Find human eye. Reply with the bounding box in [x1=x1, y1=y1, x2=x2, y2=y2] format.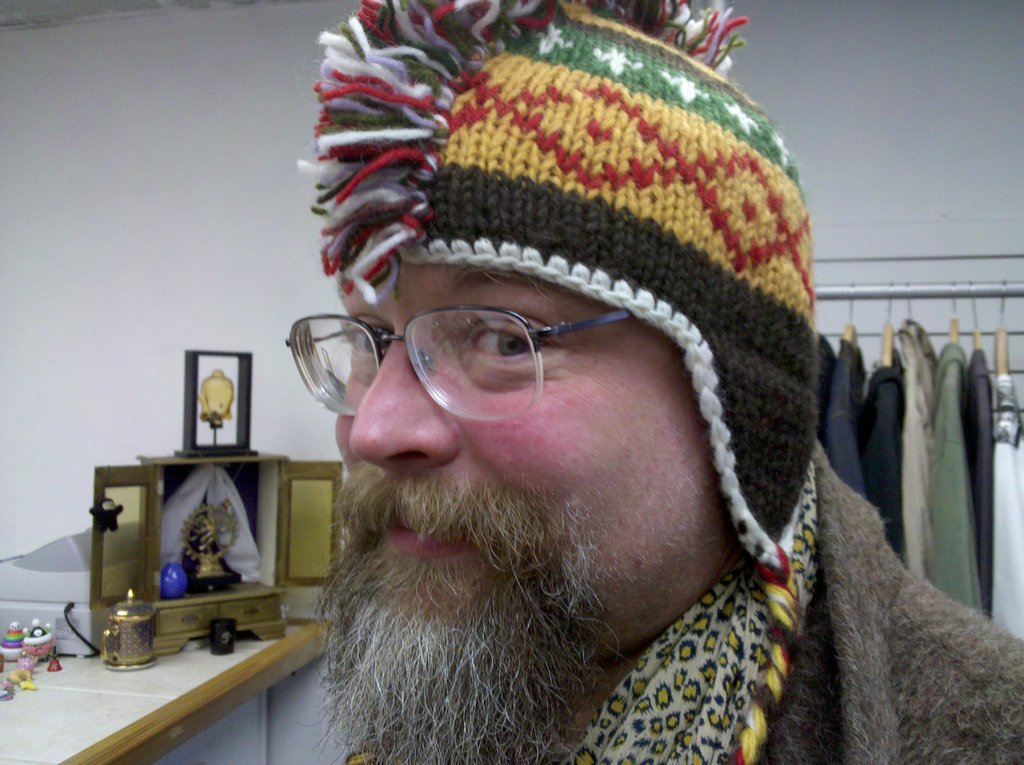
[x1=361, y1=294, x2=623, y2=415].
